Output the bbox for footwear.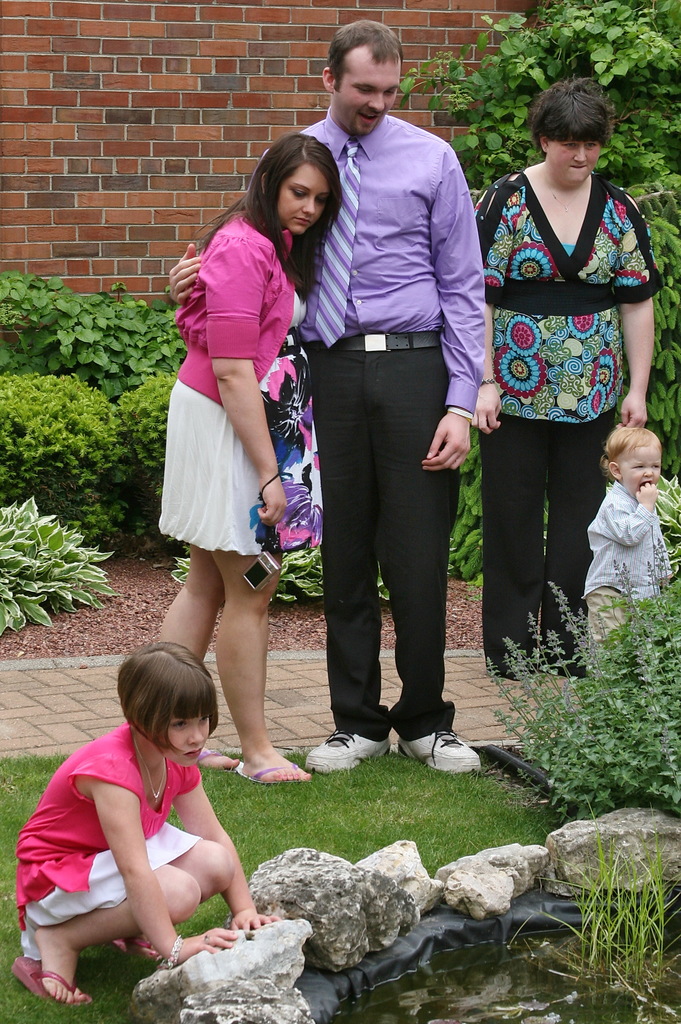
(397,721,492,787).
